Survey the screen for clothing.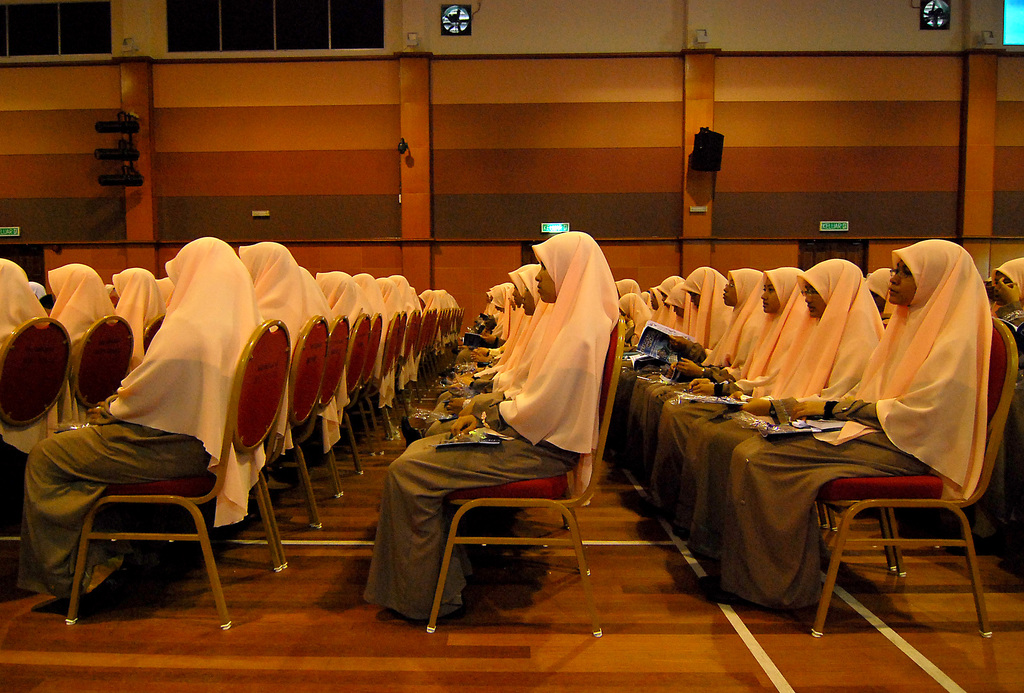
Survey found: (616,289,643,360).
